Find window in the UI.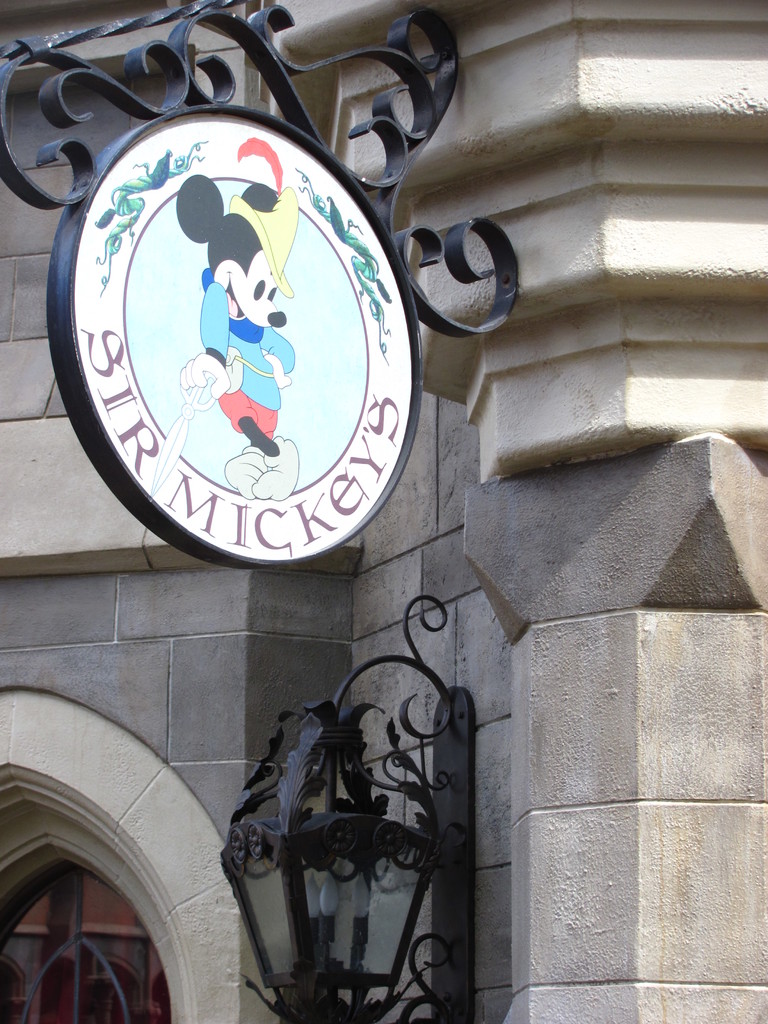
UI element at 0:685:243:1023.
